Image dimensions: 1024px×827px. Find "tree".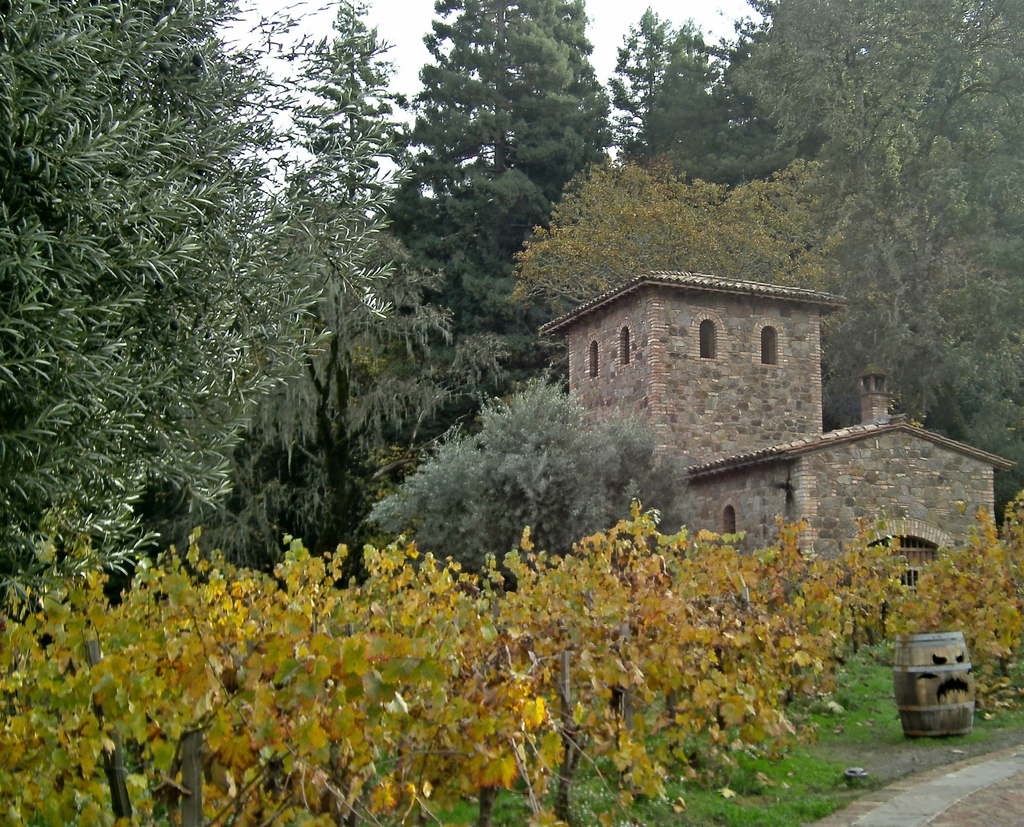
<region>260, 0, 403, 564</region>.
